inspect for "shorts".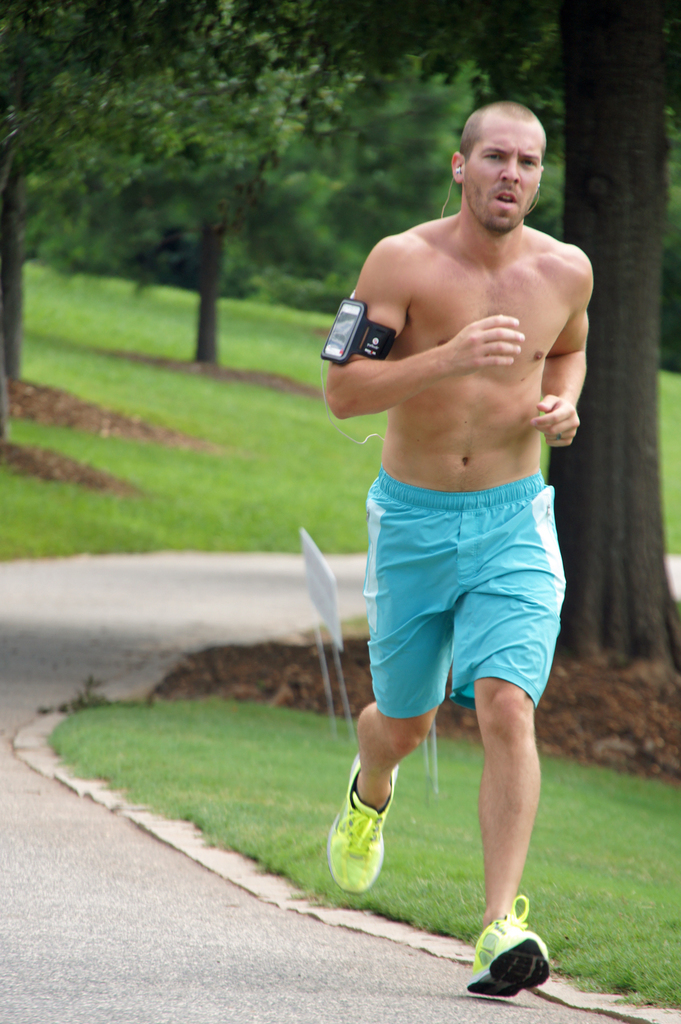
Inspection: bbox=(352, 466, 578, 725).
